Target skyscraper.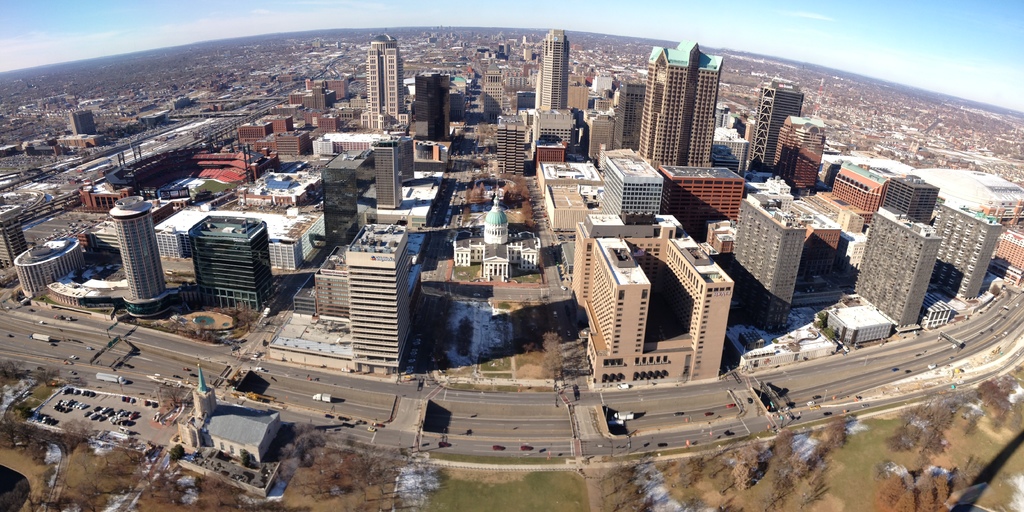
Target region: 773, 113, 827, 189.
